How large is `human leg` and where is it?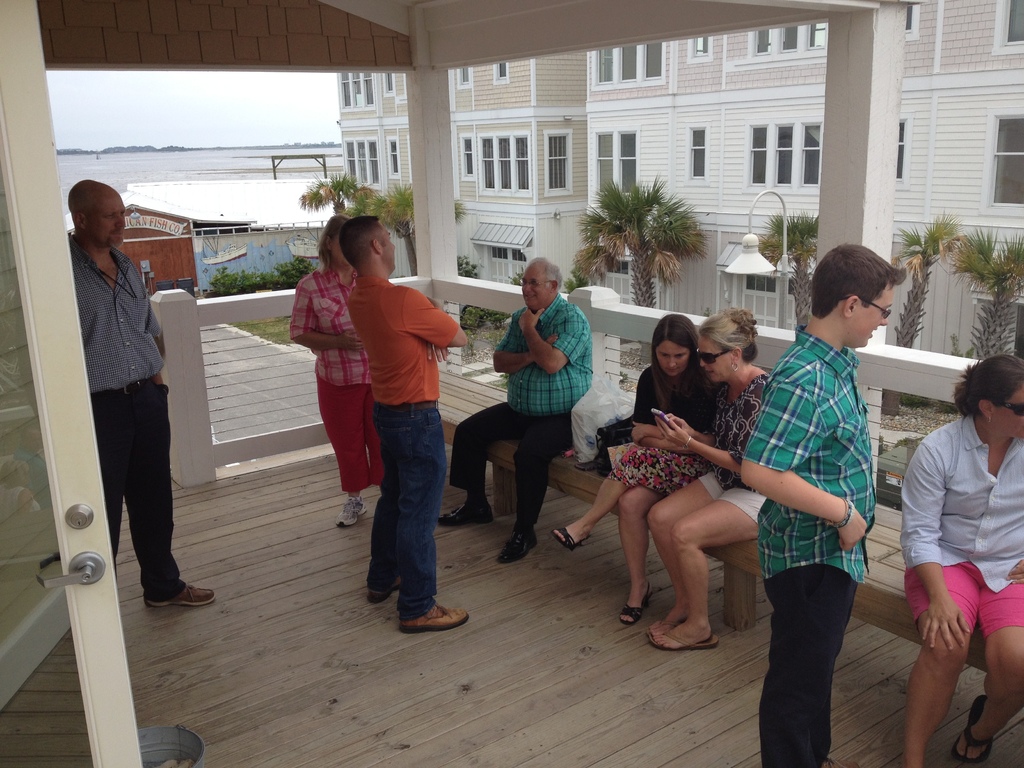
Bounding box: <region>442, 403, 517, 522</region>.
